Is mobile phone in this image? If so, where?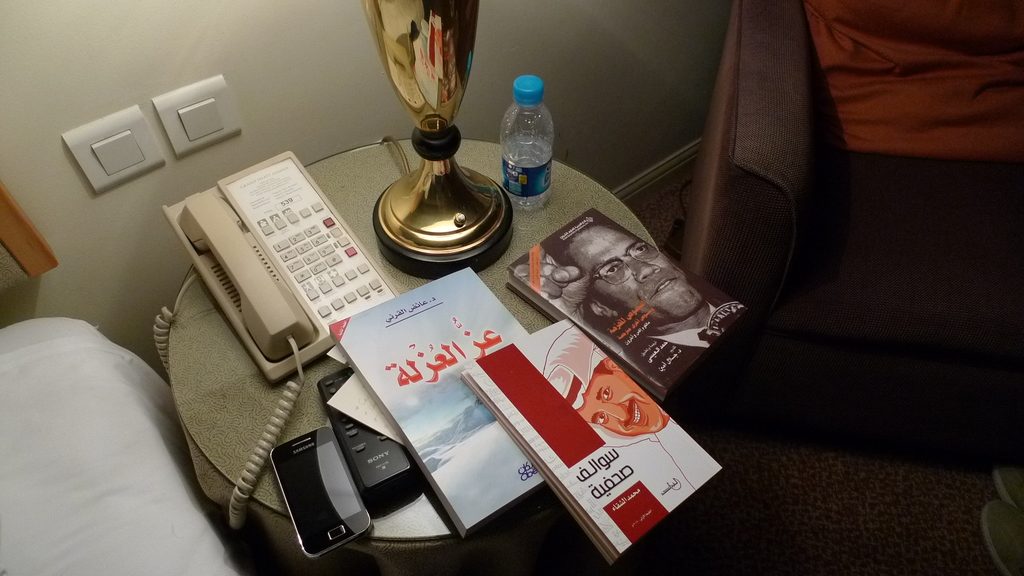
Yes, at bbox=[266, 427, 374, 561].
